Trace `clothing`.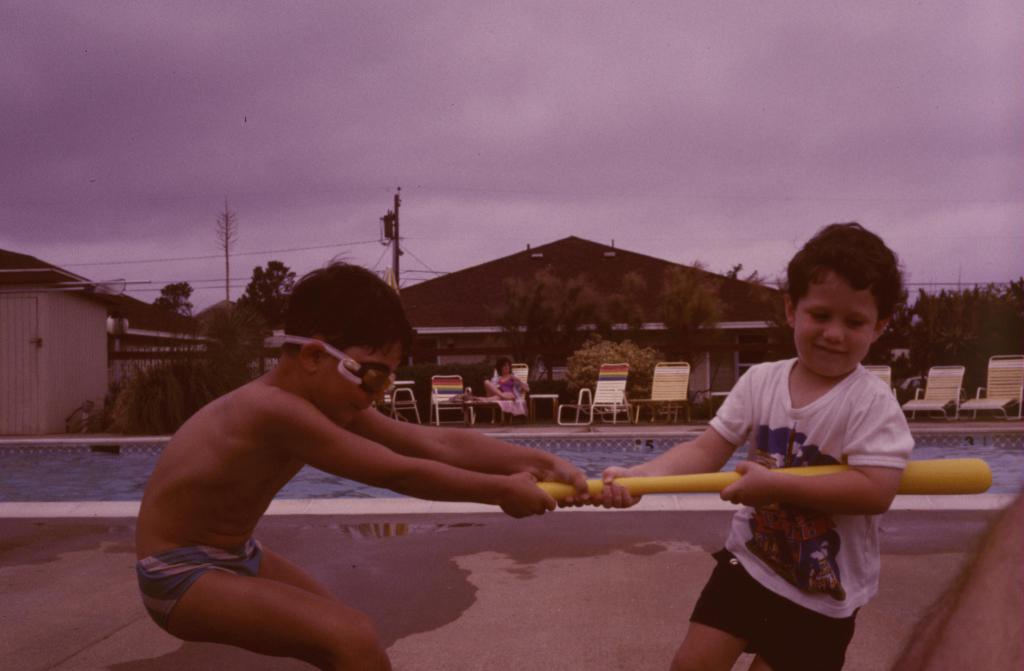
Traced to x1=479 y1=373 x2=526 y2=399.
